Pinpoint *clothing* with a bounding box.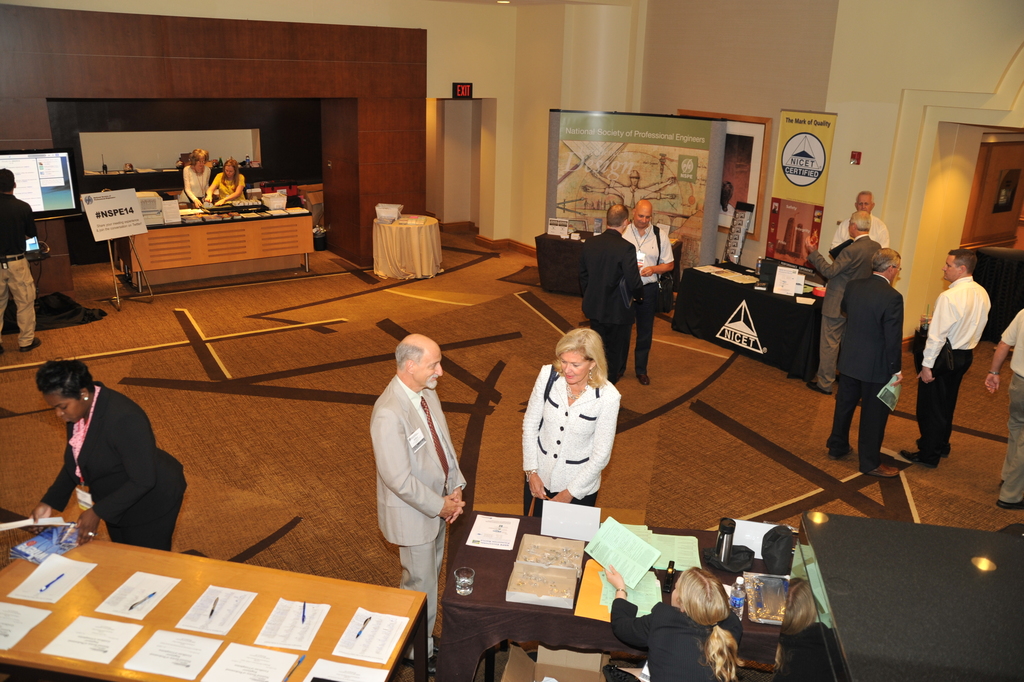
{"left": 834, "top": 270, "right": 907, "bottom": 462}.
